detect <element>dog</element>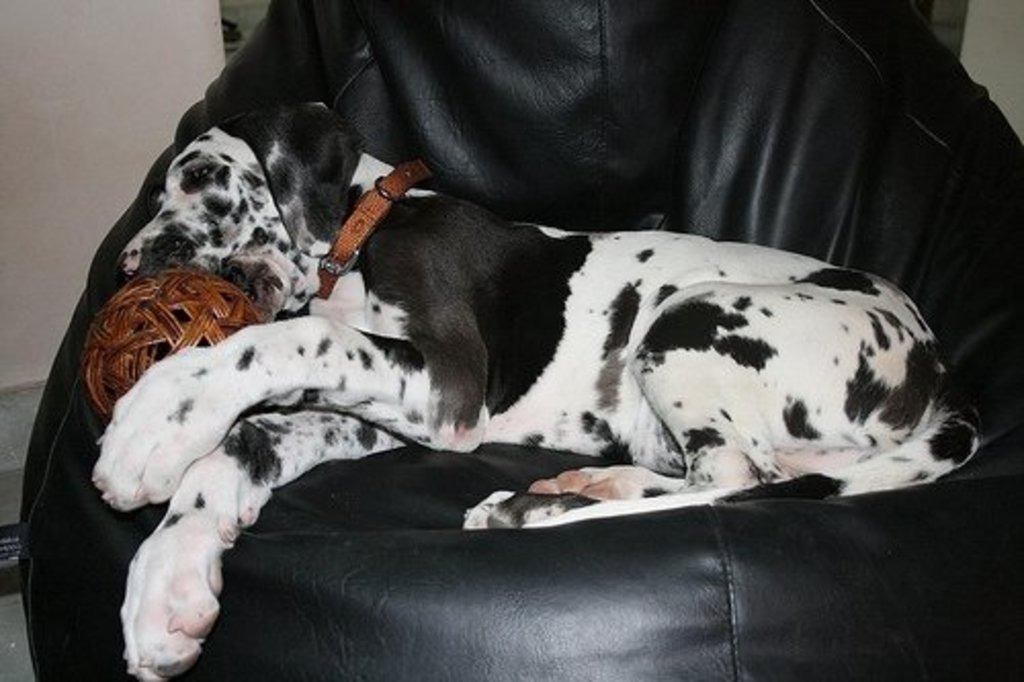
<box>90,96,993,680</box>
